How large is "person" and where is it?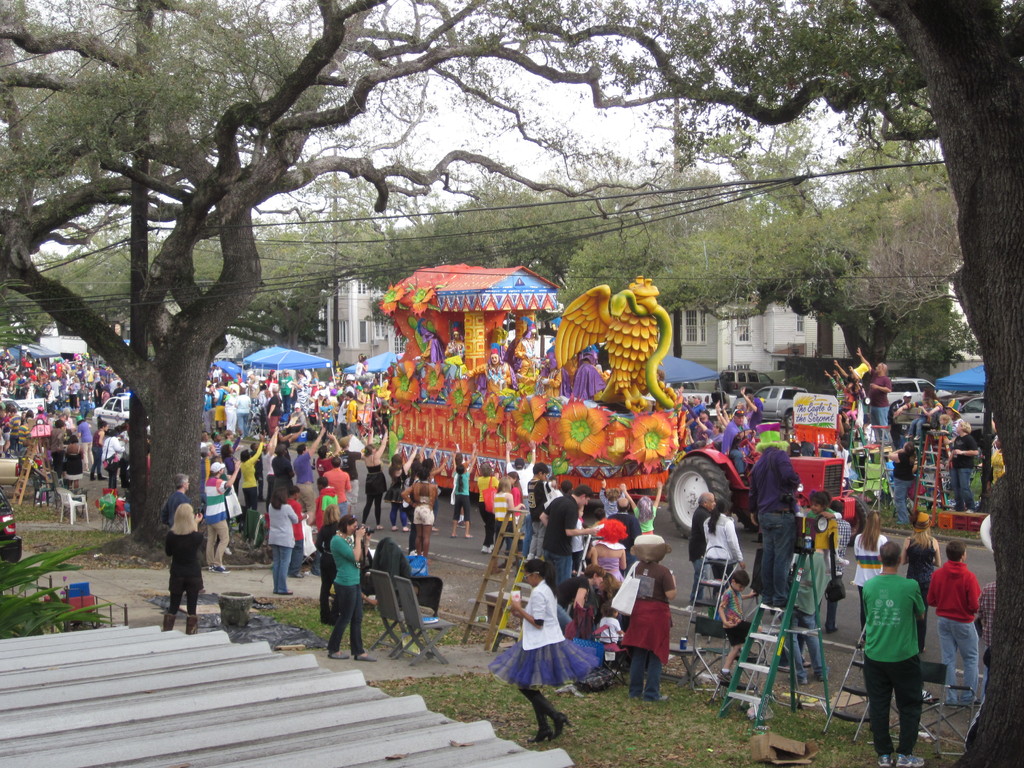
Bounding box: x1=904, y1=507, x2=947, y2=667.
